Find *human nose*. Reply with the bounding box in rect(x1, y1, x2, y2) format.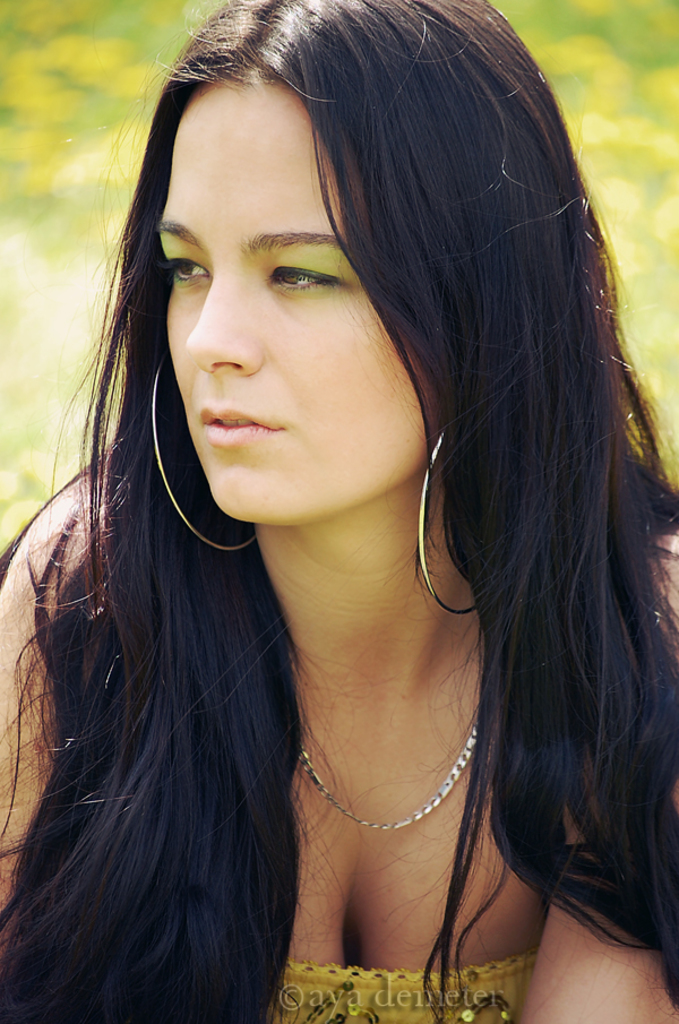
rect(183, 256, 264, 377).
